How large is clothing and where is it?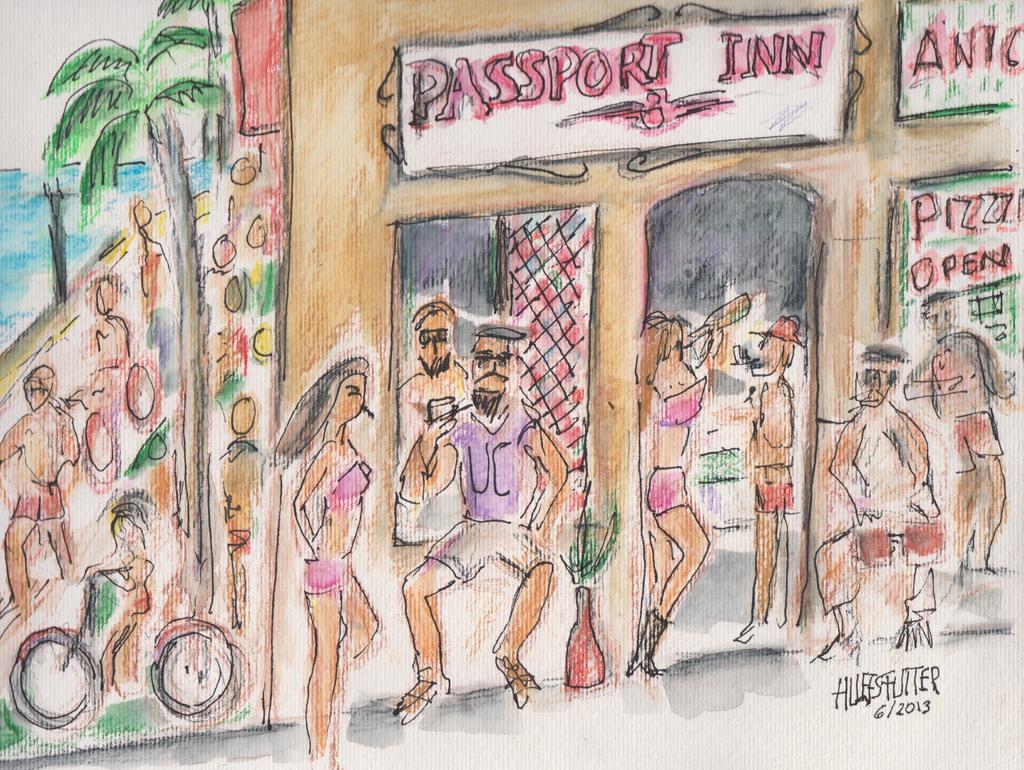
Bounding box: (left=328, top=456, right=372, bottom=501).
